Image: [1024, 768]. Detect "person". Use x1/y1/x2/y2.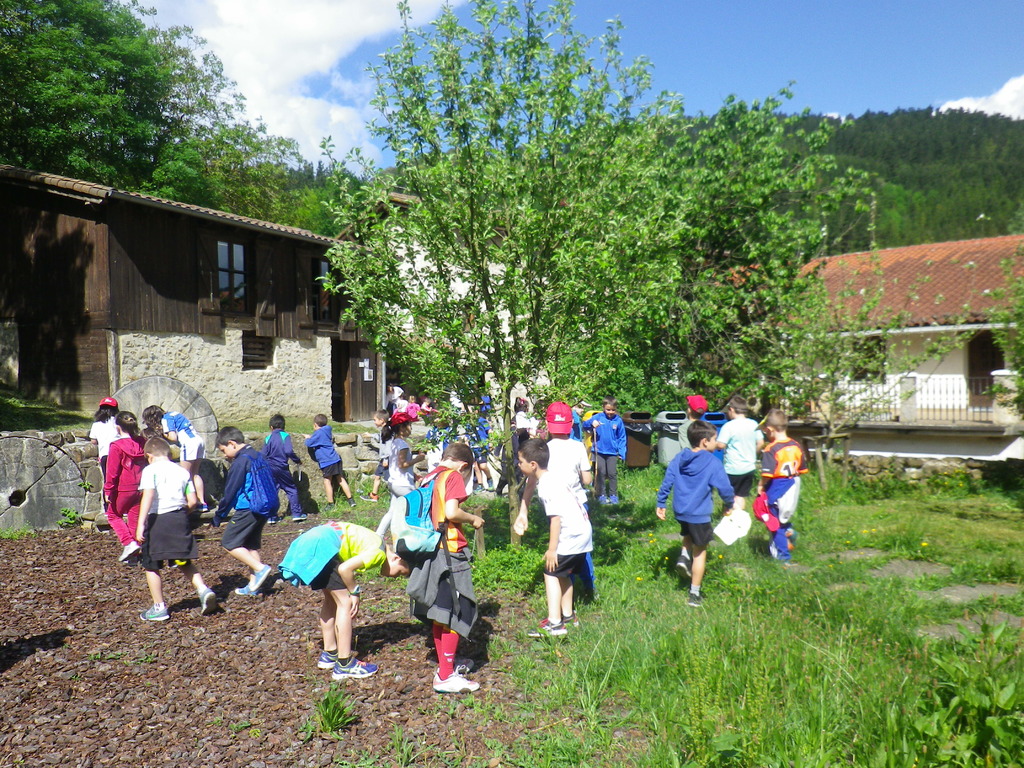
663/408/743/618.
